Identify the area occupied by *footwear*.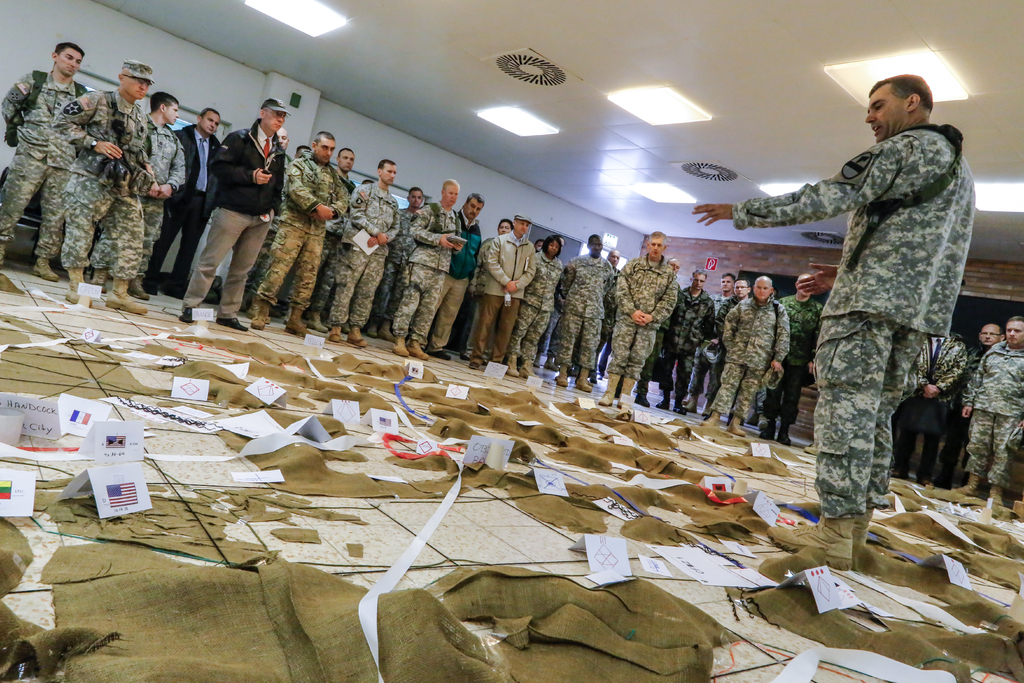
Area: 553, 363, 571, 389.
